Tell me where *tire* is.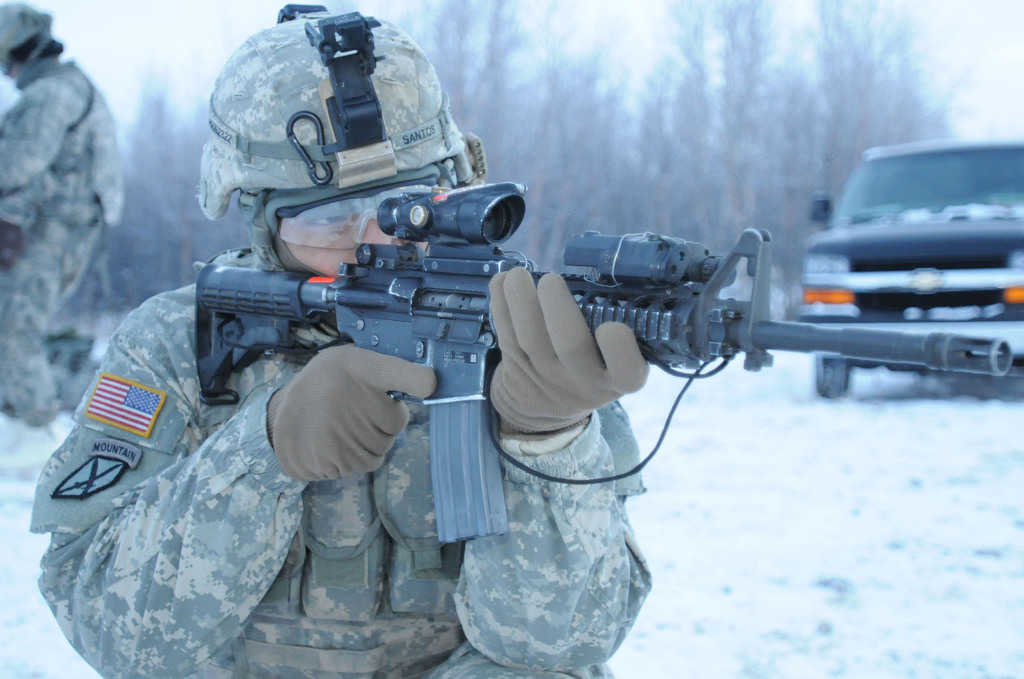
*tire* is at left=815, top=350, right=849, bottom=401.
